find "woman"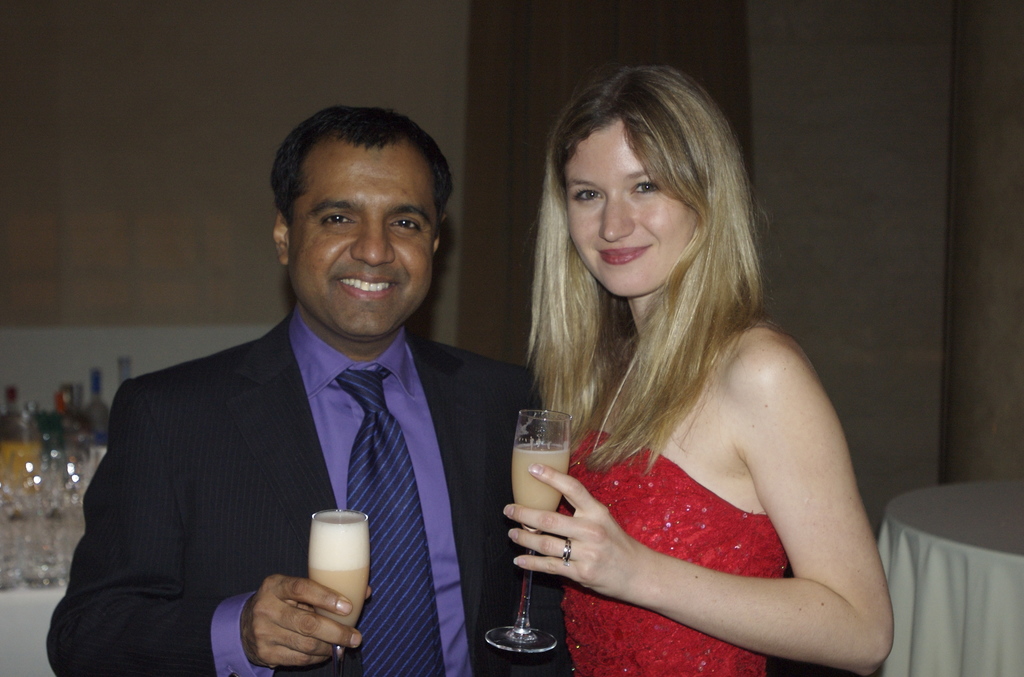
[x1=457, y1=65, x2=904, y2=674]
